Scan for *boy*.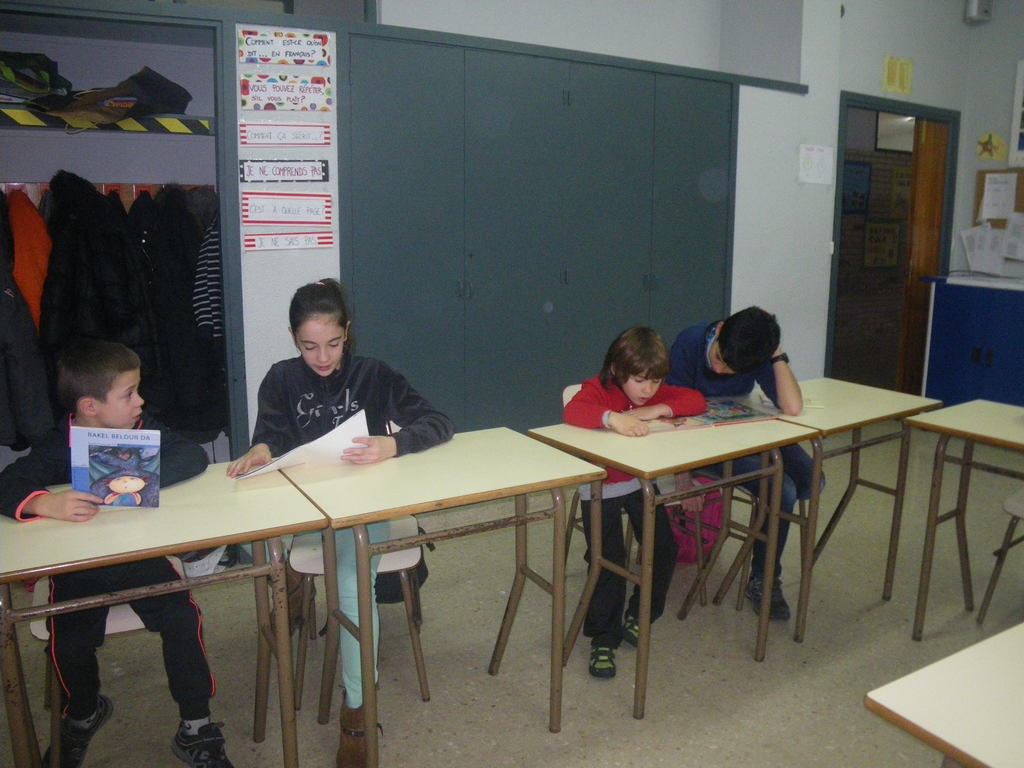
Scan result: select_region(667, 308, 827, 620).
